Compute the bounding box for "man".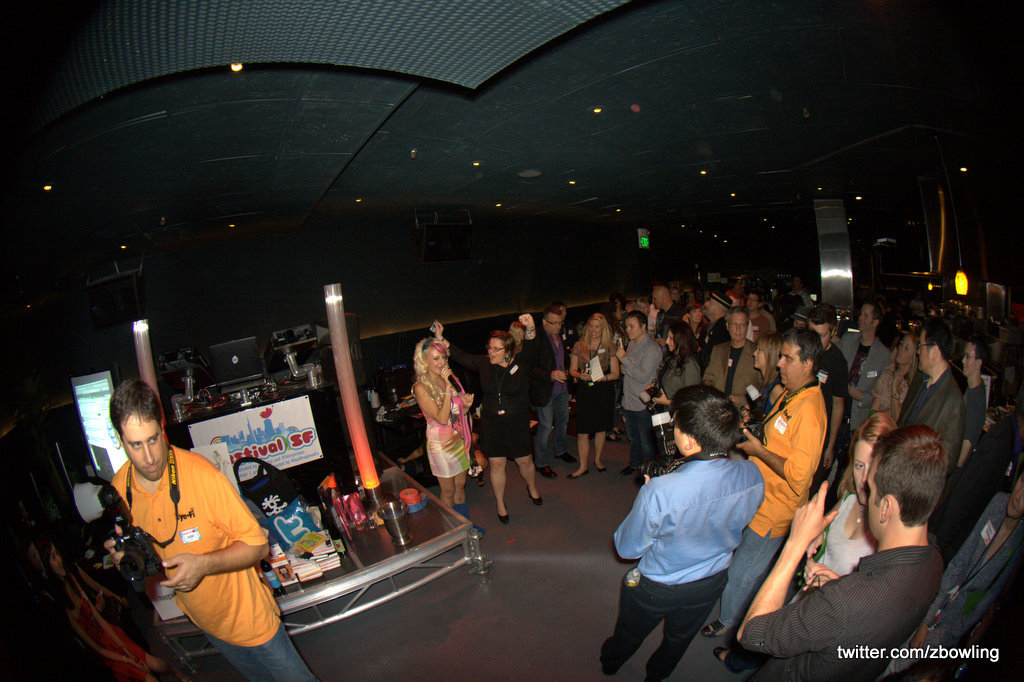
select_region(823, 302, 892, 502).
